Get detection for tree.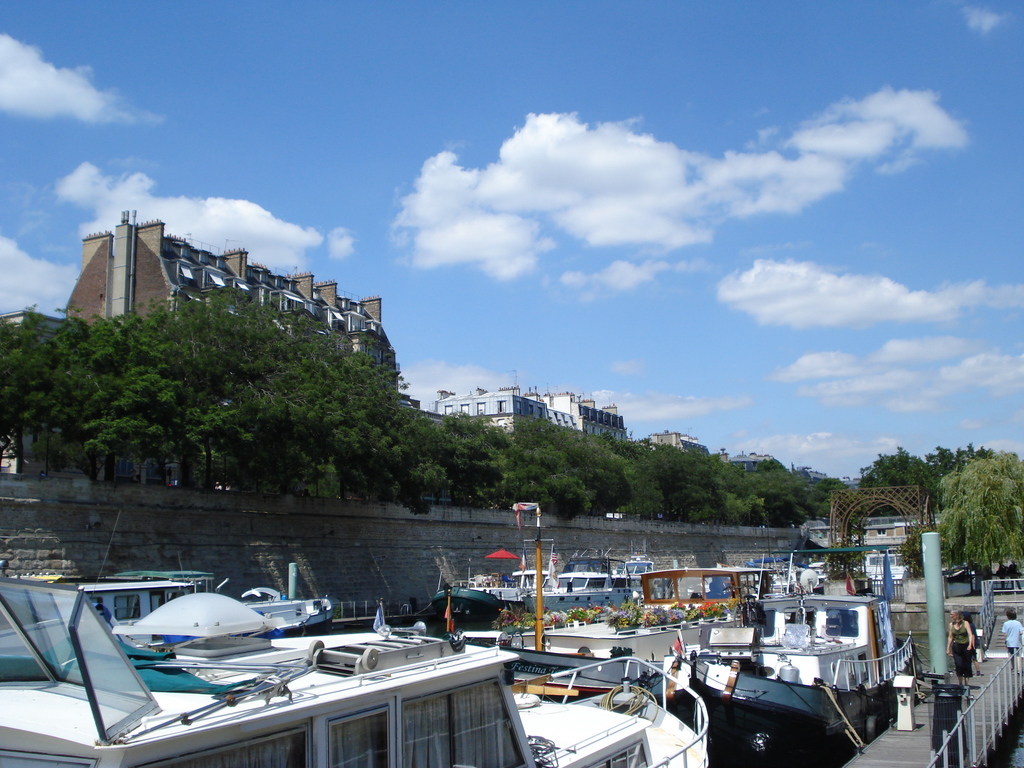
Detection: 938,458,1013,566.
